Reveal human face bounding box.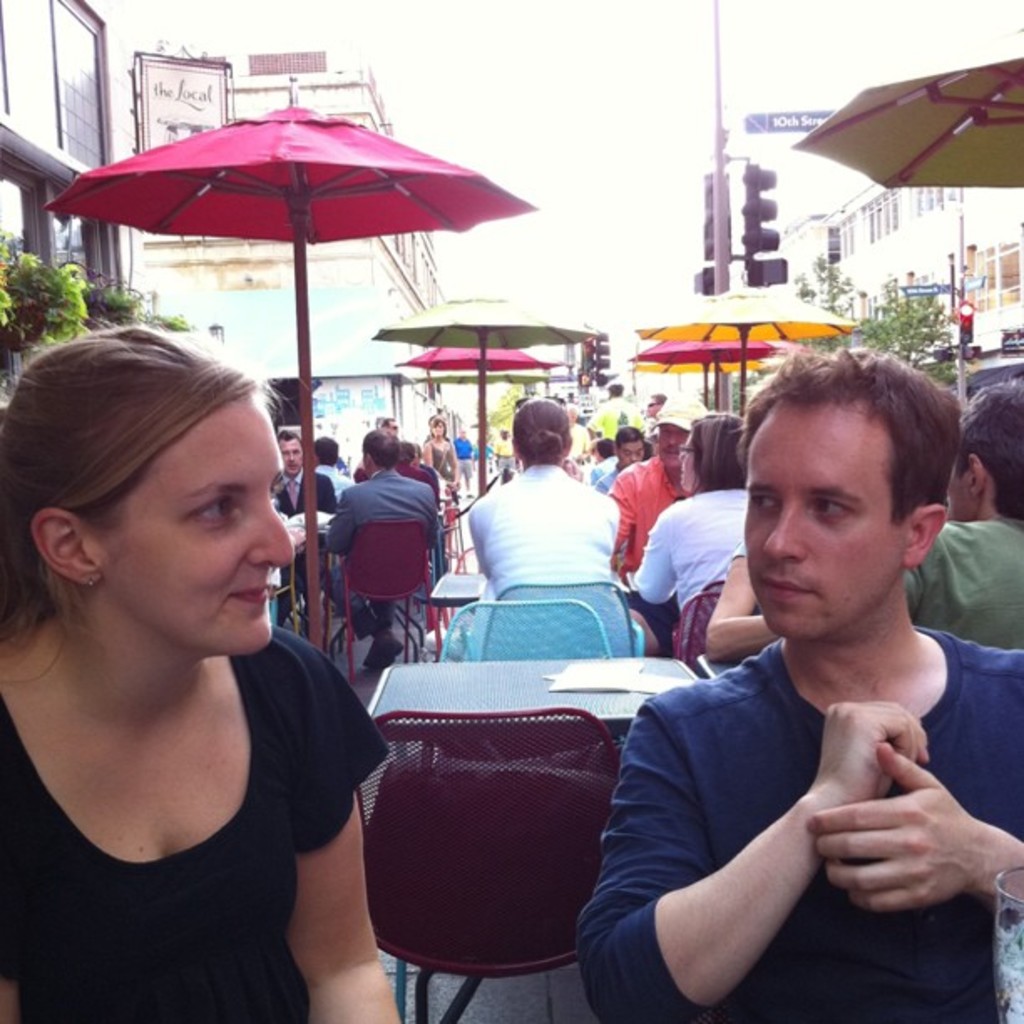
Revealed: rect(681, 433, 699, 492).
